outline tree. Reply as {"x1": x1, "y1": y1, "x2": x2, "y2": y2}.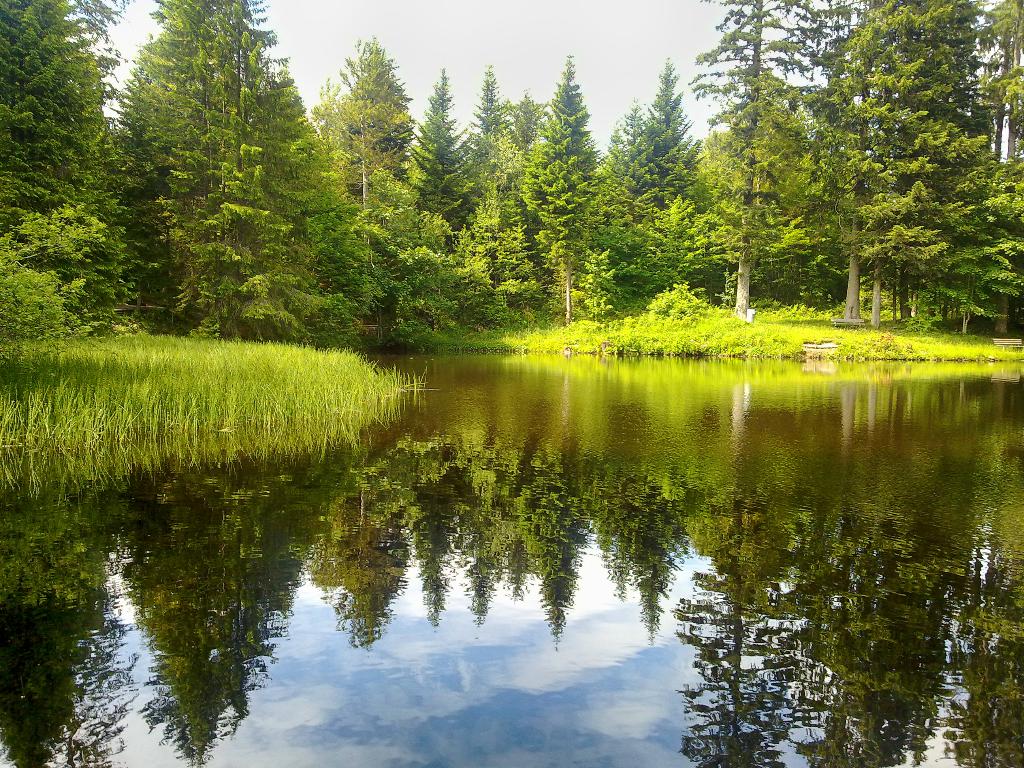
{"x1": 401, "y1": 67, "x2": 470, "y2": 225}.
